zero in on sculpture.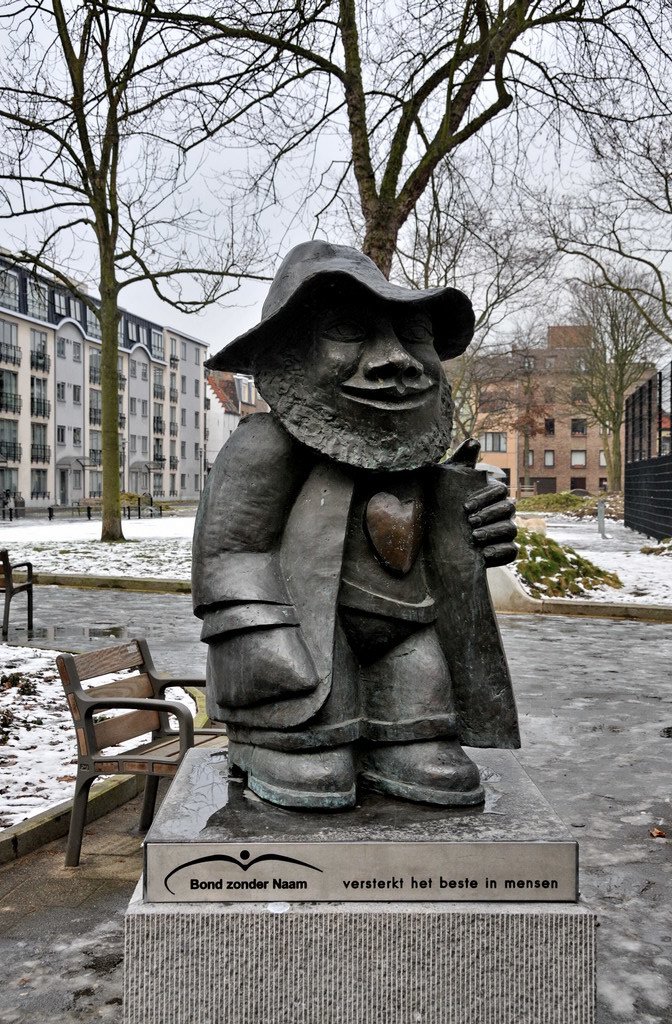
Zeroed in: [x1=190, y1=230, x2=528, y2=813].
